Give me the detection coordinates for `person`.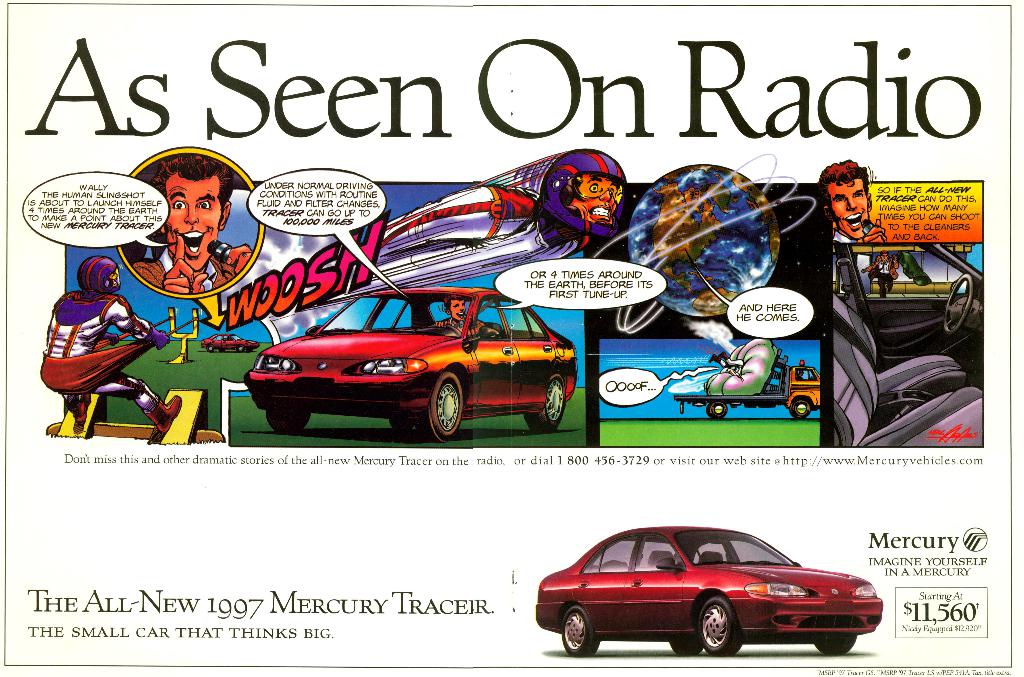
box=[862, 249, 902, 298].
